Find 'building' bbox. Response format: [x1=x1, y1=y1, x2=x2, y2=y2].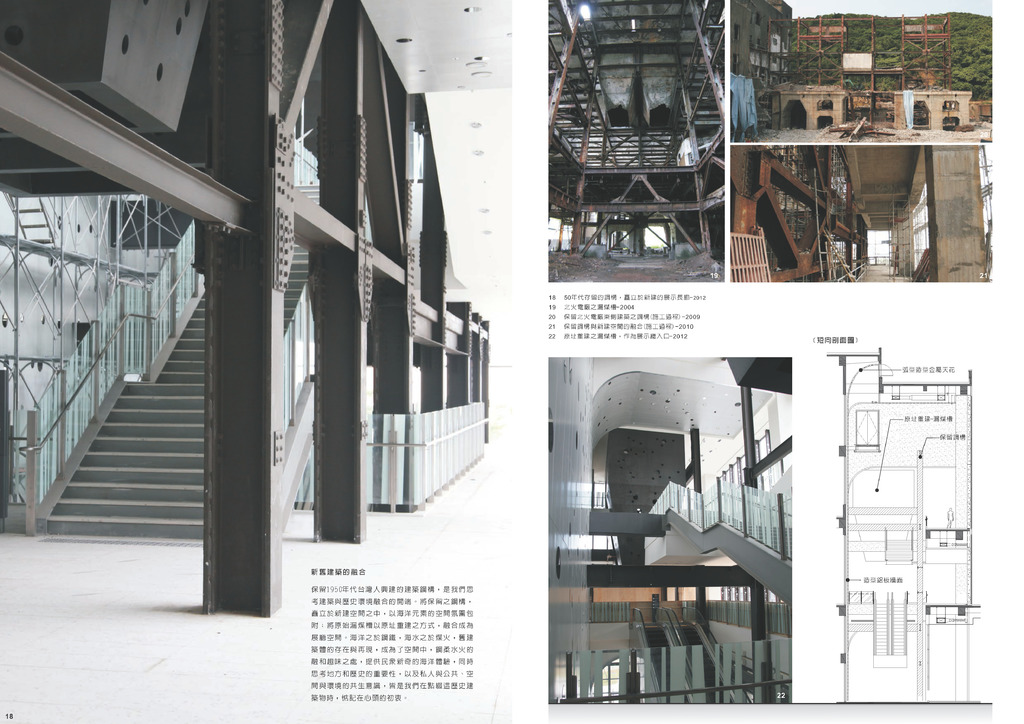
[x1=548, y1=359, x2=791, y2=702].
